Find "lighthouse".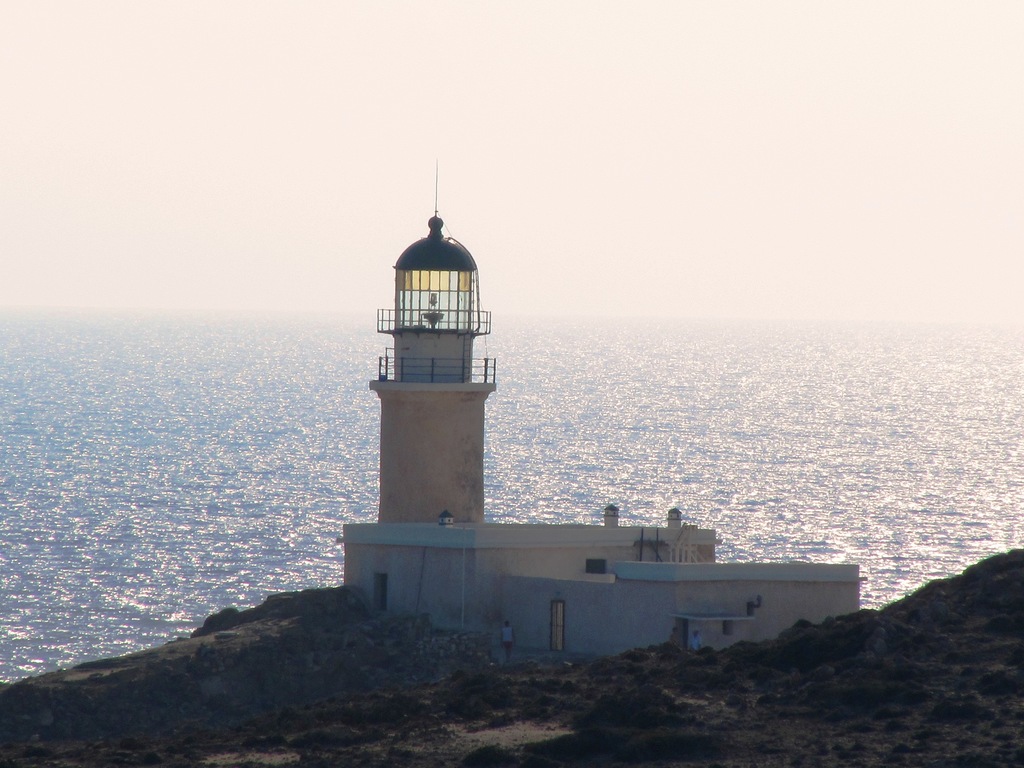
{"x1": 368, "y1": 160, "x2": 499, "y2": 526}.
